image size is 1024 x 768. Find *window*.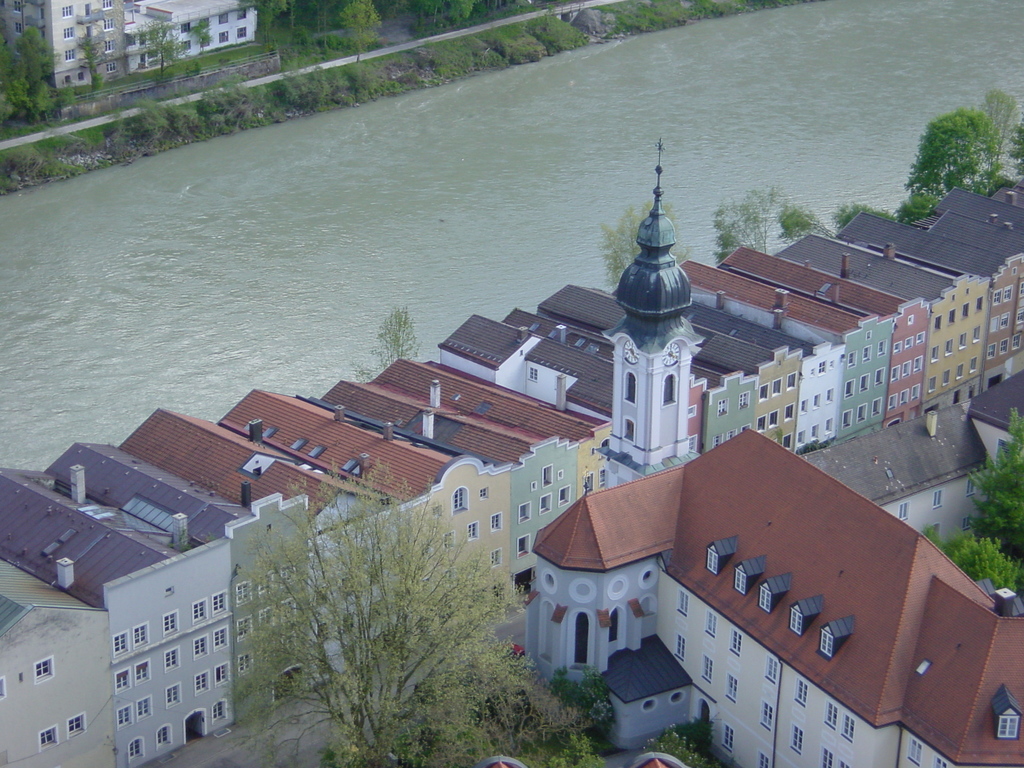
(847,349,861,365).
